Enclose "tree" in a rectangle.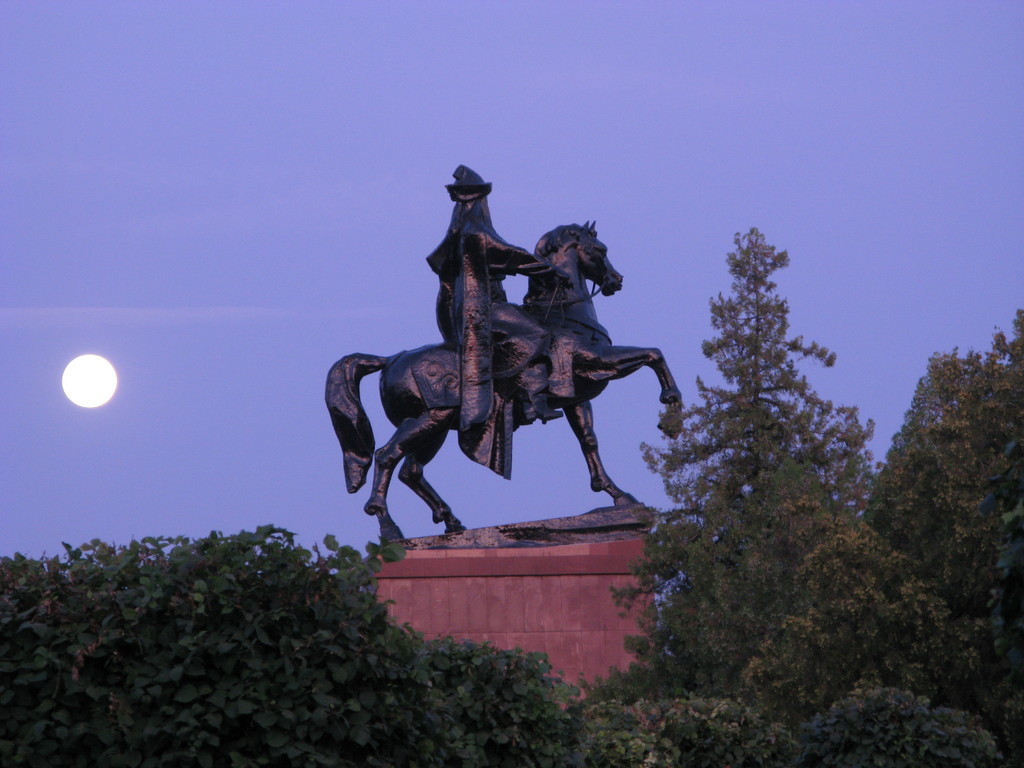
box(0, 525, 682, 767).
